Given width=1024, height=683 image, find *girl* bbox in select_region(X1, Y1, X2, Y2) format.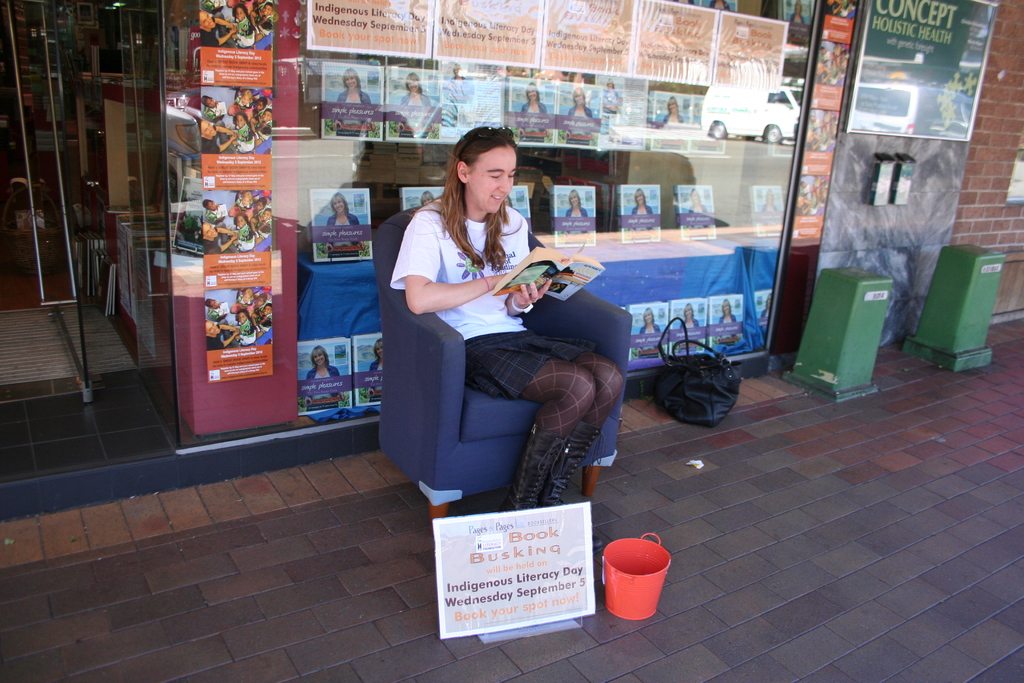
select_region(515, 79, 550, 144).
